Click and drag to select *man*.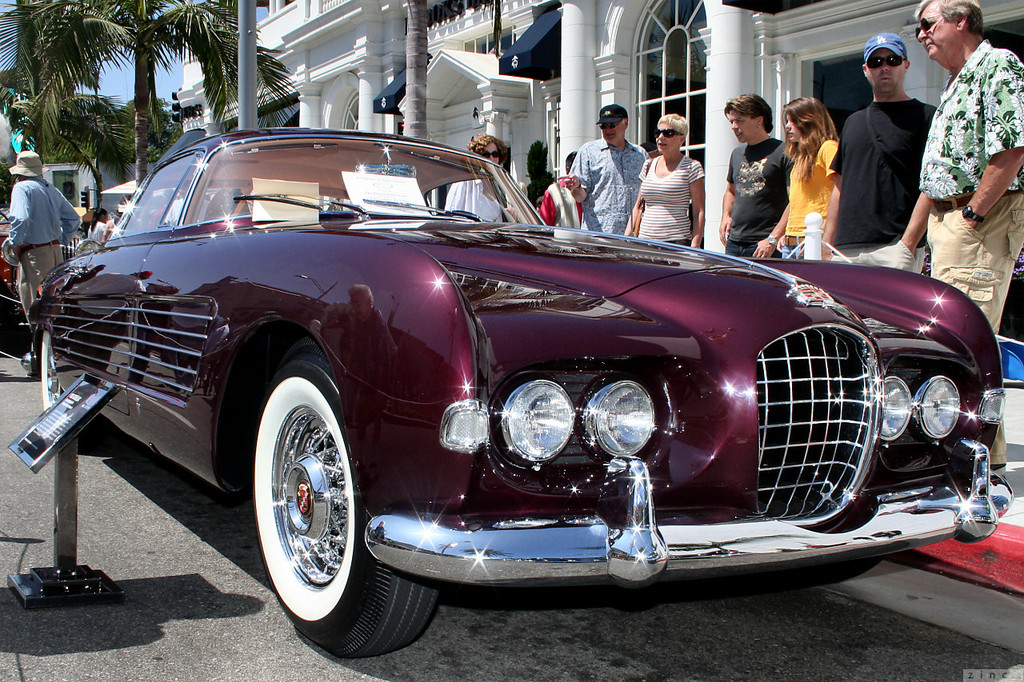
Selection: <region>818, 36, 944, 277</region>.
